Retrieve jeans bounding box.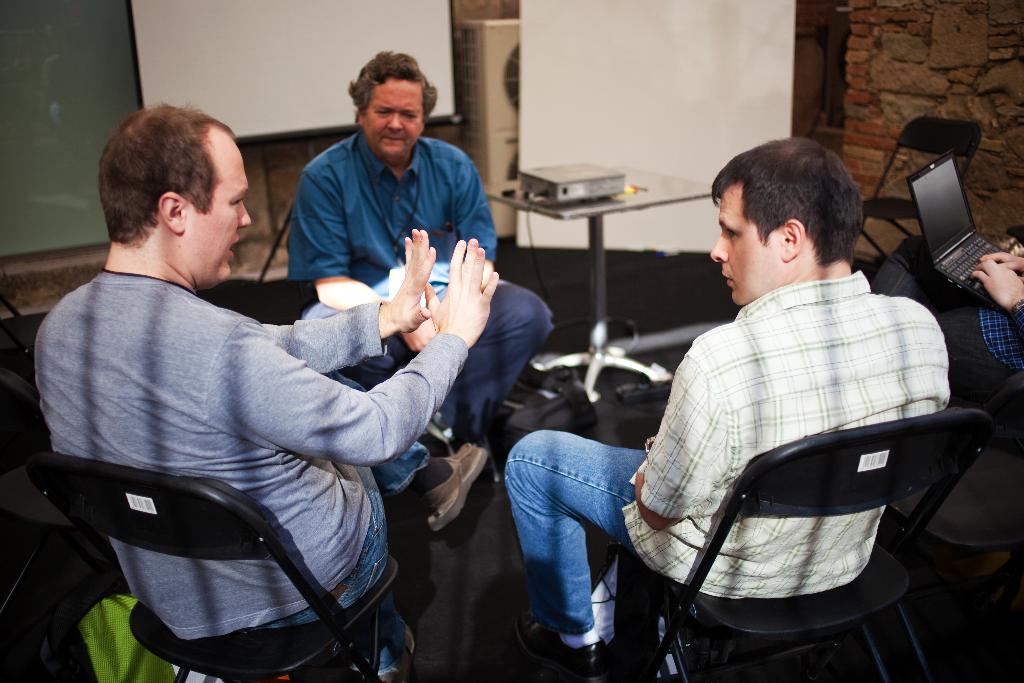
Bounding box: box(862, 232, 1014, 413).
